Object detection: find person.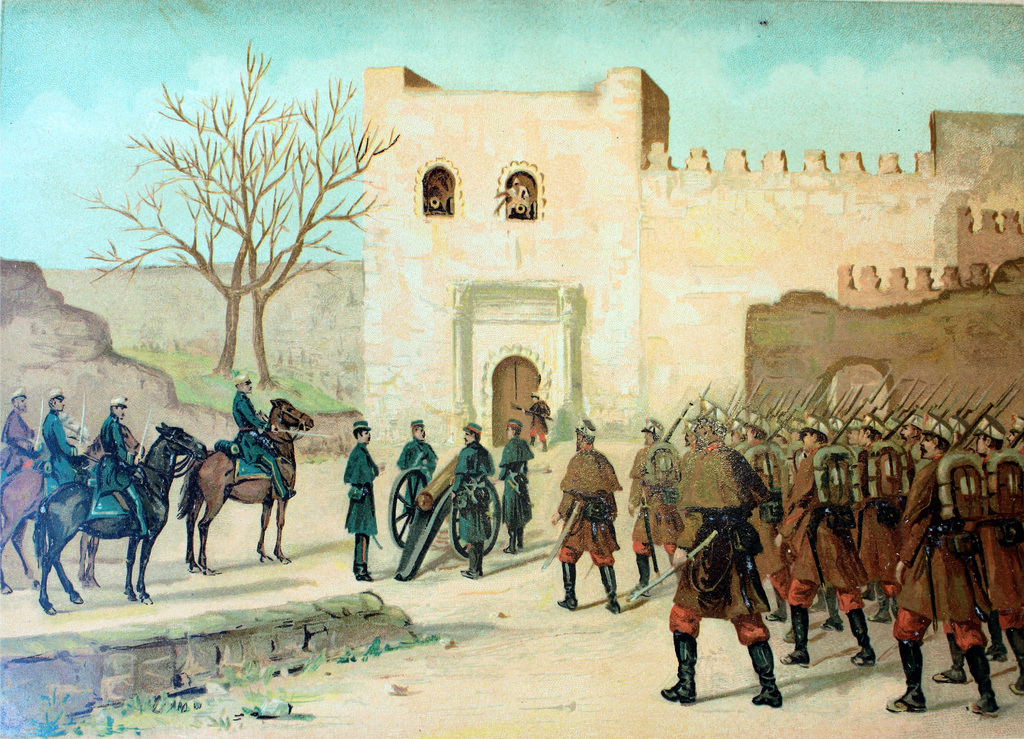
box(885, 418, 996, 720).
